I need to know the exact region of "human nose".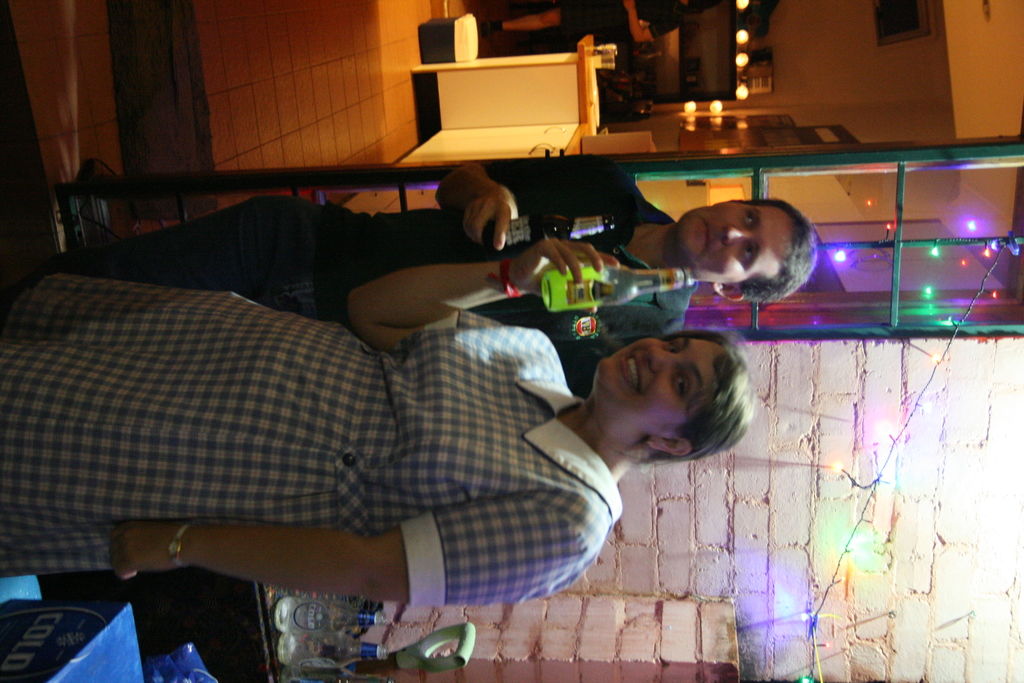
Region: pyautogui.locateOnScreen(646, 345, 676, 368).
